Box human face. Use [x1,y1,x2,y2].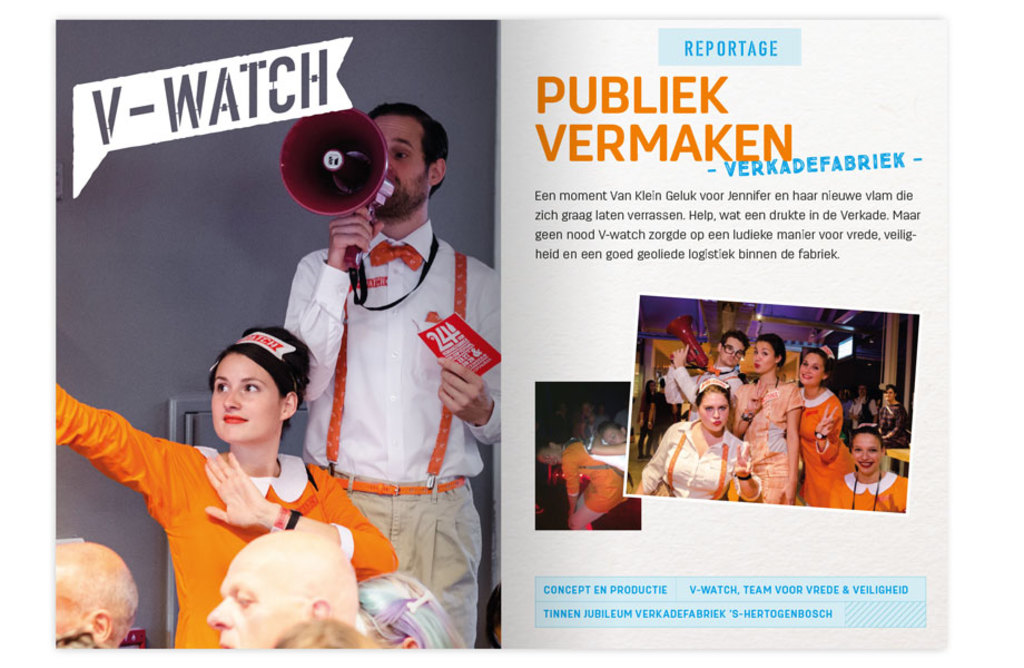
[718,335,746,363].
